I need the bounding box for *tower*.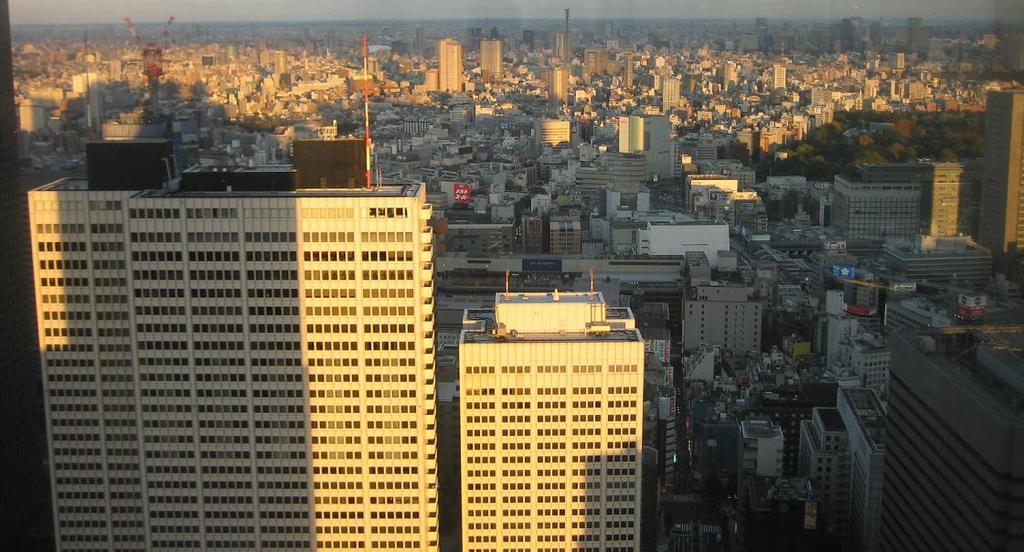
Here it is: [429, 274, 651, 551].
